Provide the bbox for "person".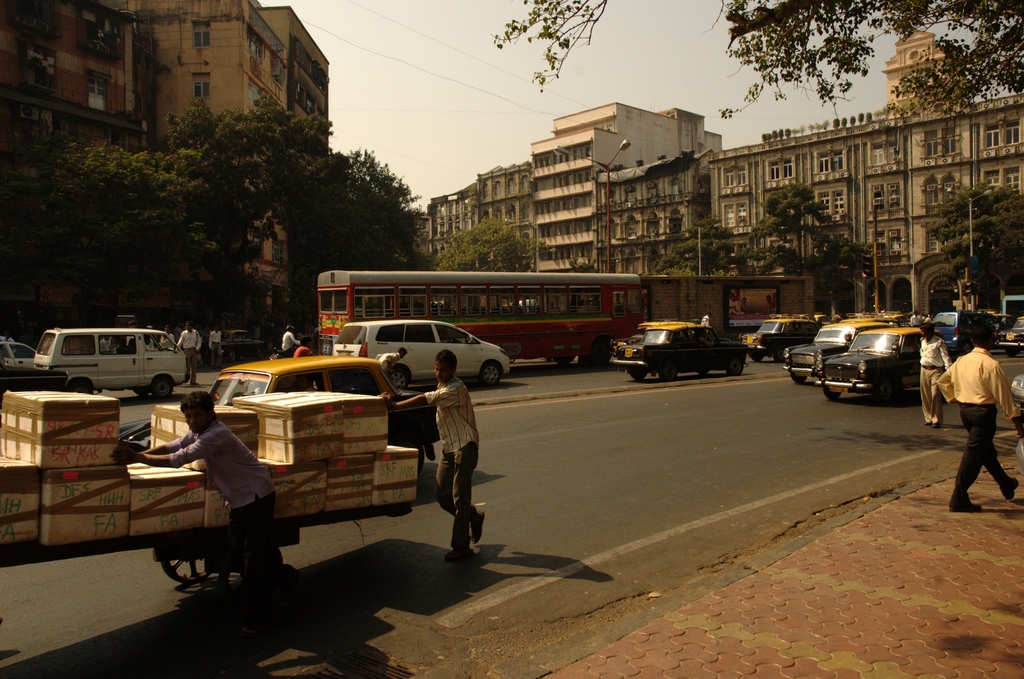
<box>294,334,312,360</box>.
